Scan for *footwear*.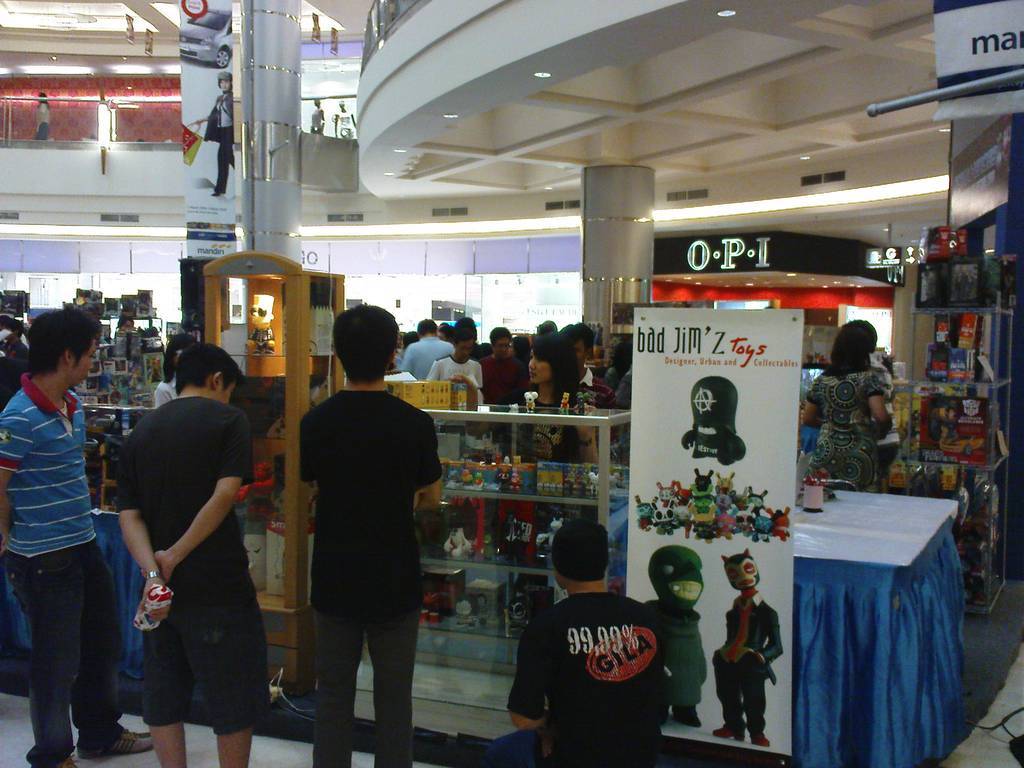
Scan result: <bbox>751, 731, 774, 746</bbox>.
